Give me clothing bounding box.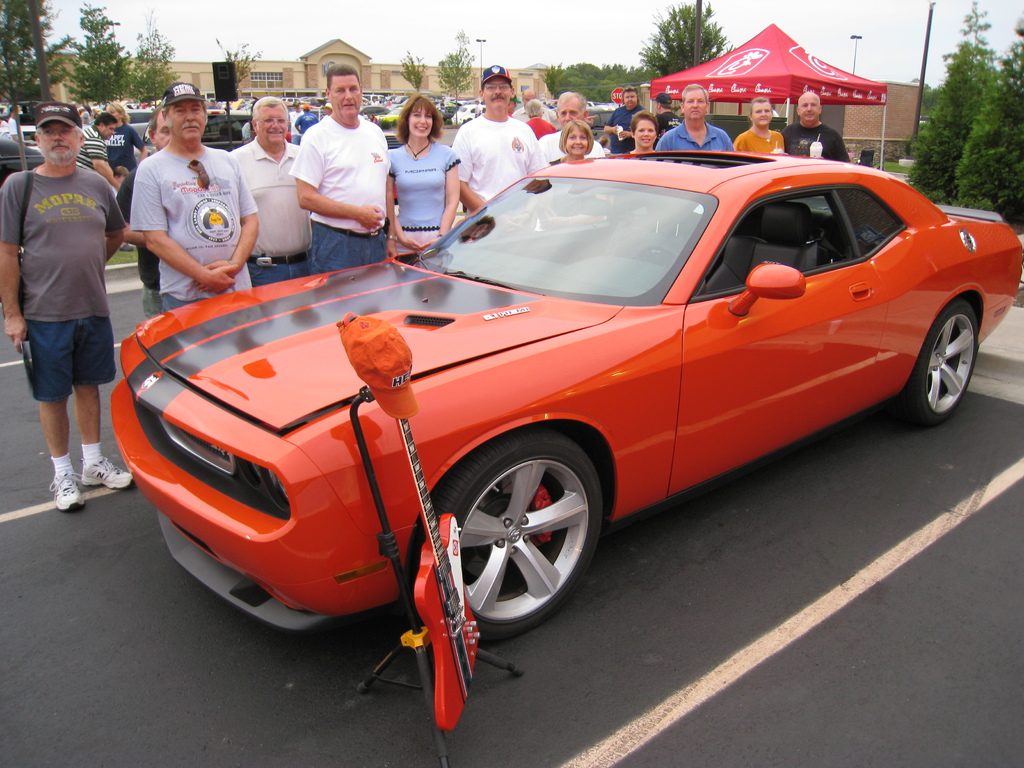
x1=283 y1=90 x2=386 y2=236.
